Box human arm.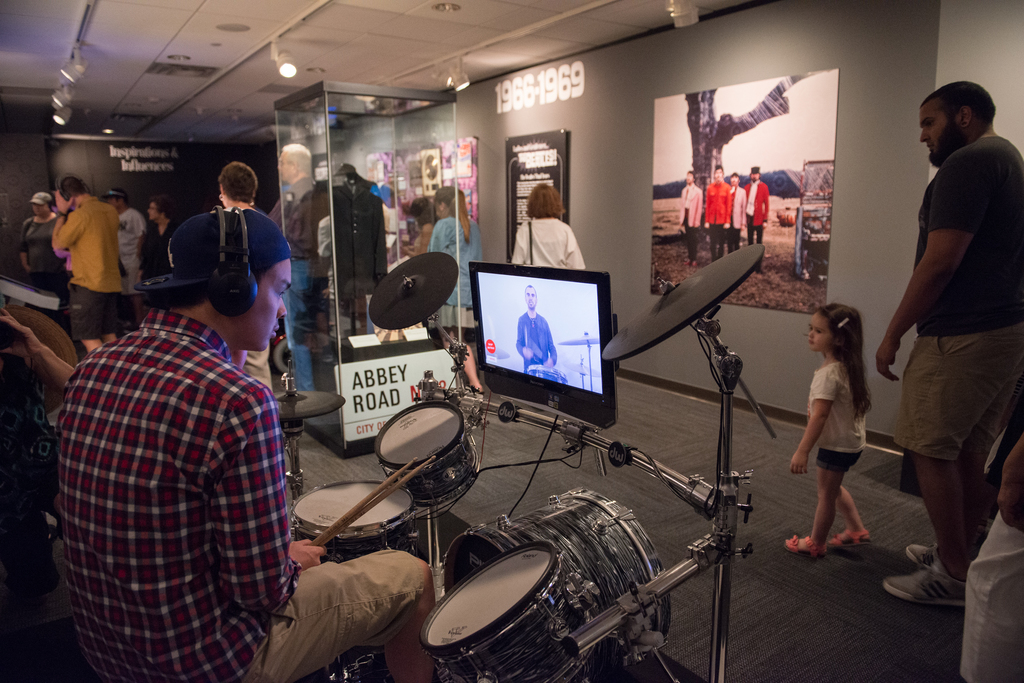
<region>724, 186, 731, 228</region>.
